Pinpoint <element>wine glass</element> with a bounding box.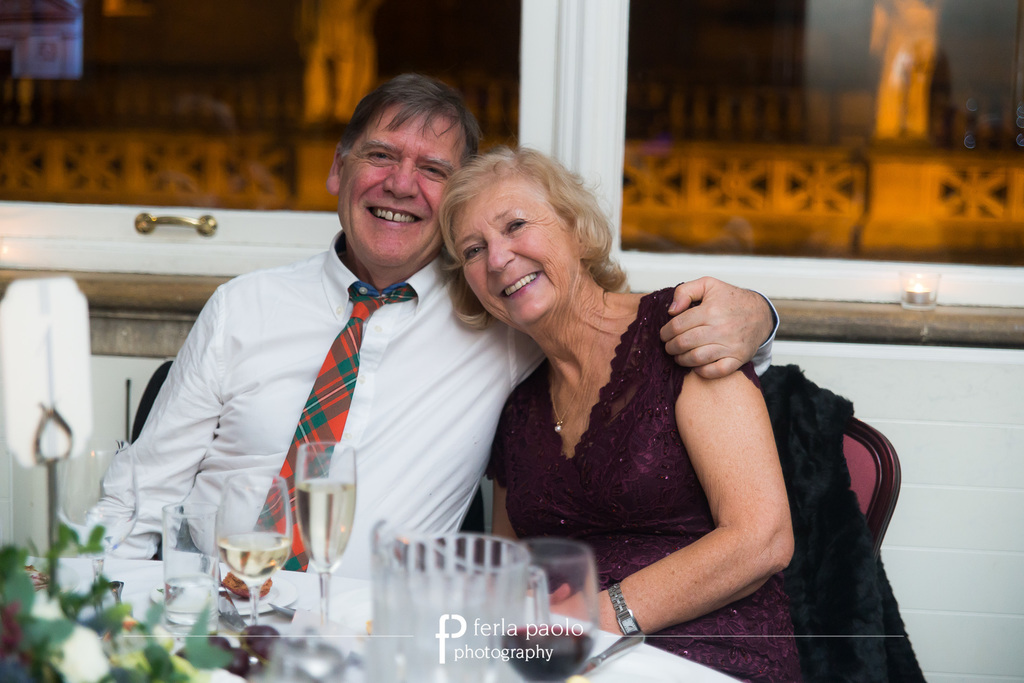
[291,440,354,620].
